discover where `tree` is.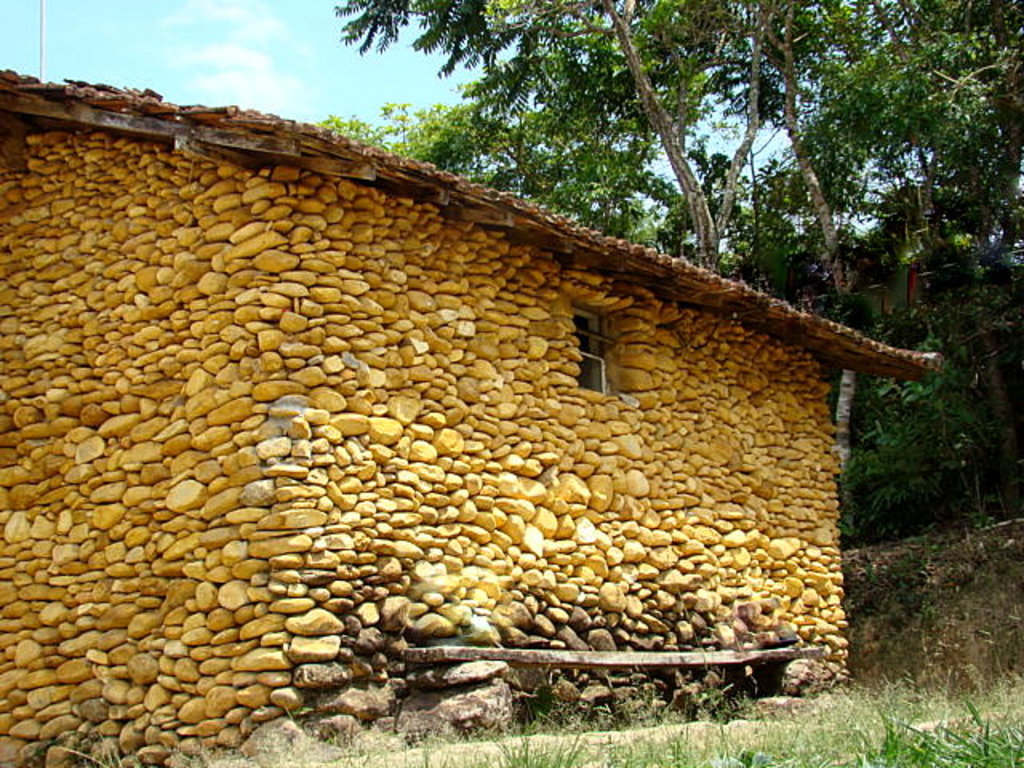
Discovered at box(298, 0, 1022, 550).
